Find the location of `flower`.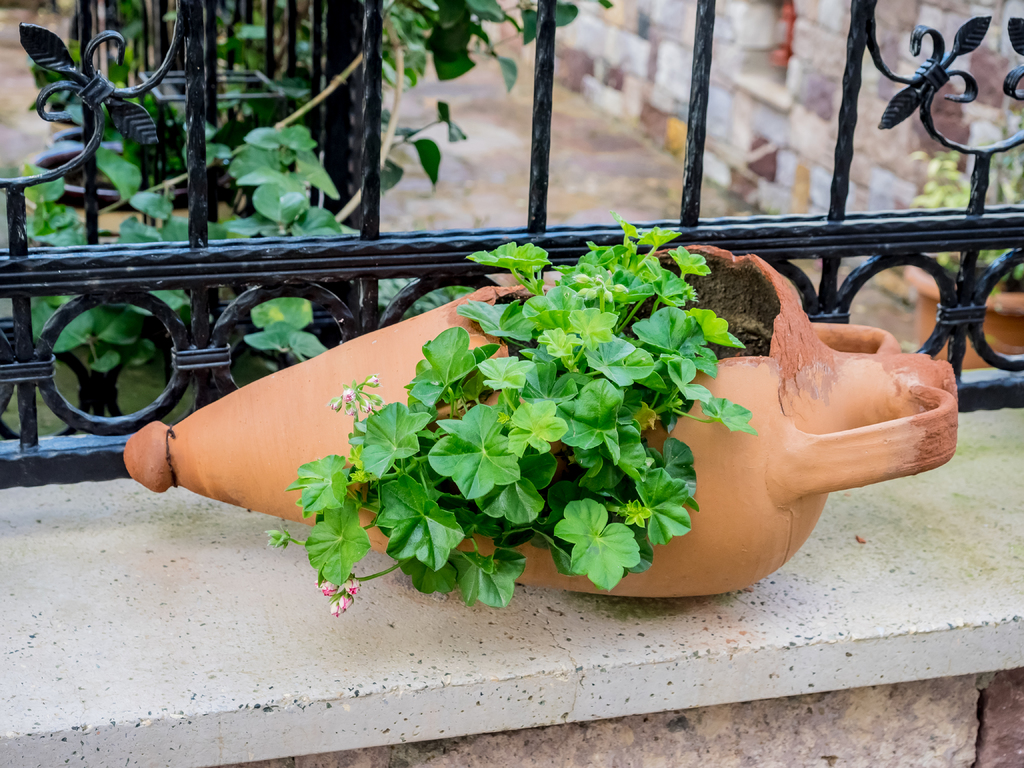
Location: select_region(341, 572, 362, 596).
